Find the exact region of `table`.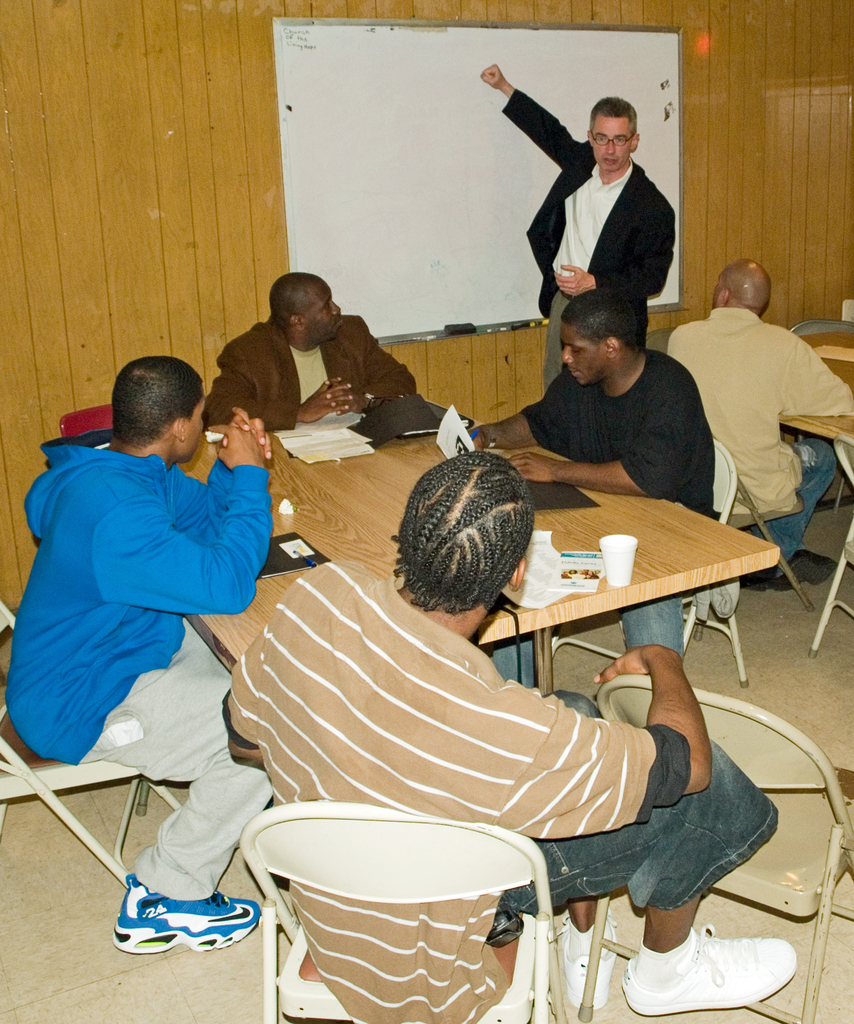
Exact region: [left=179, top=366, right=797, bottom=698].
